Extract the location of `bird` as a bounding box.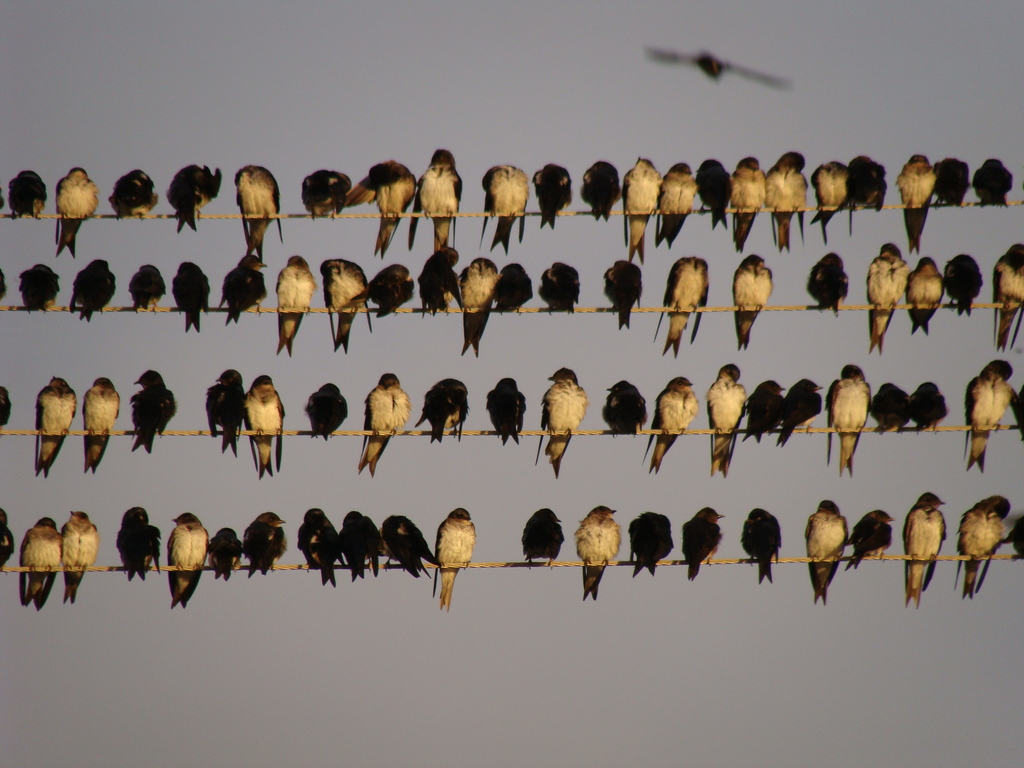
806/496/850/605.
